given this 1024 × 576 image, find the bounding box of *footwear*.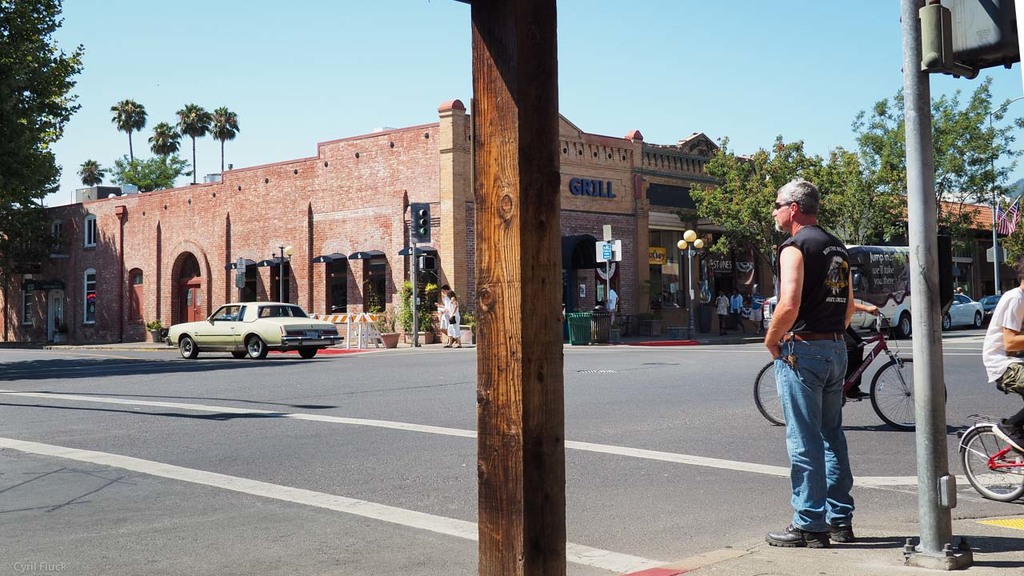
<box>823,518,850,548</box>.
